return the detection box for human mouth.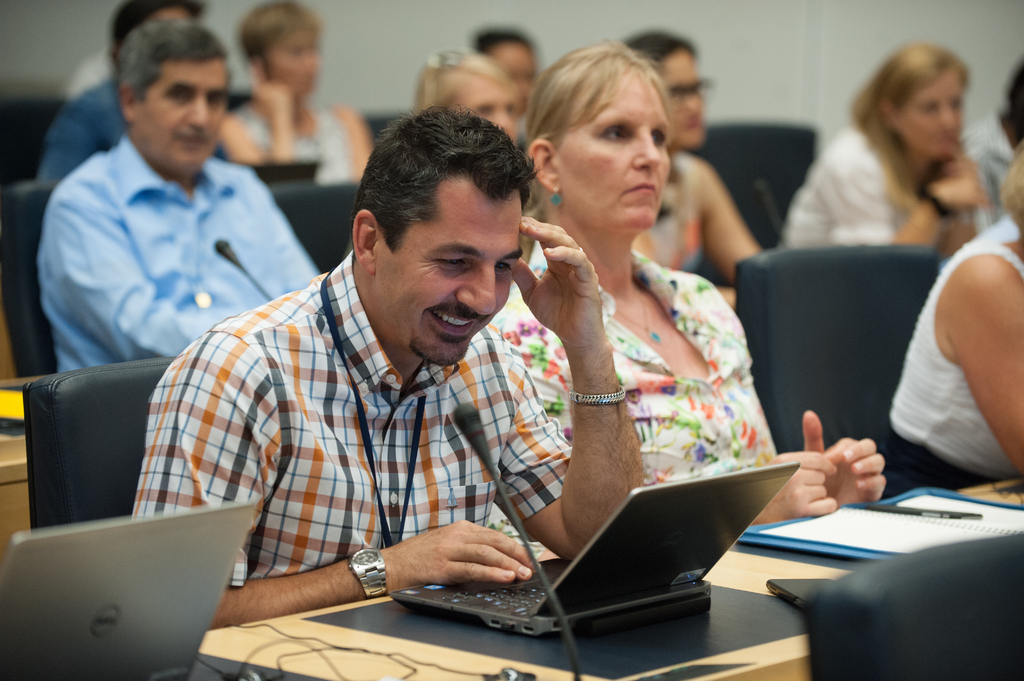
428/303/480/337.
